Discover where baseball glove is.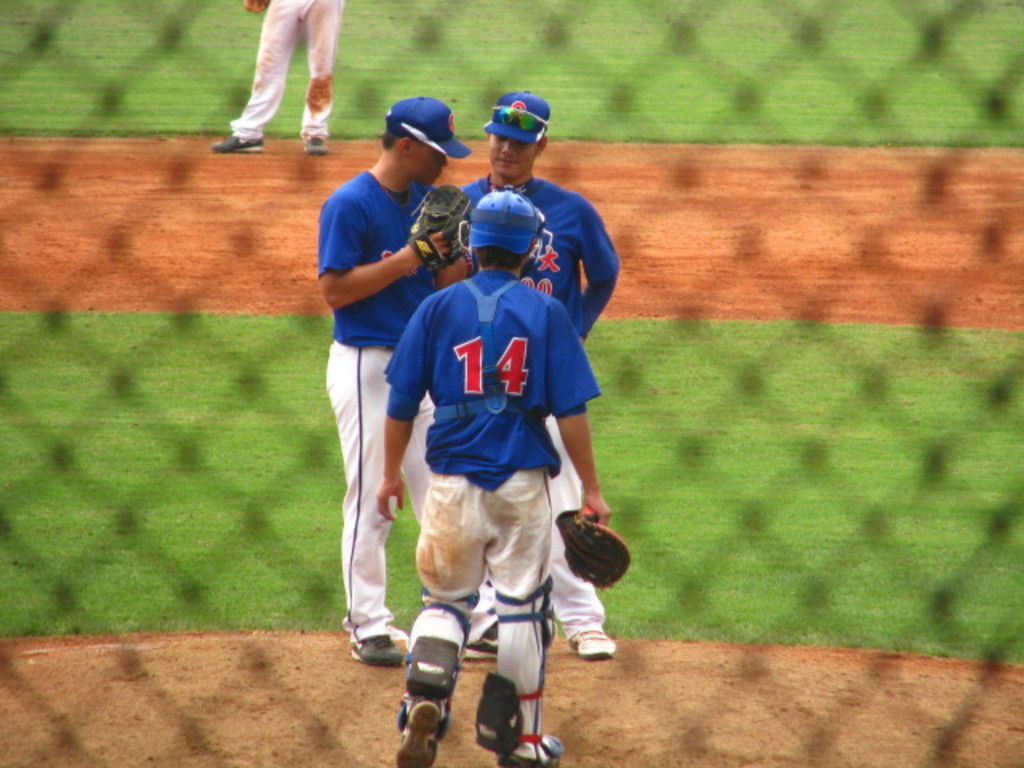
Discovered at {"x1": 550, "y1": 507, "x2": 630, "y2": 594}.
